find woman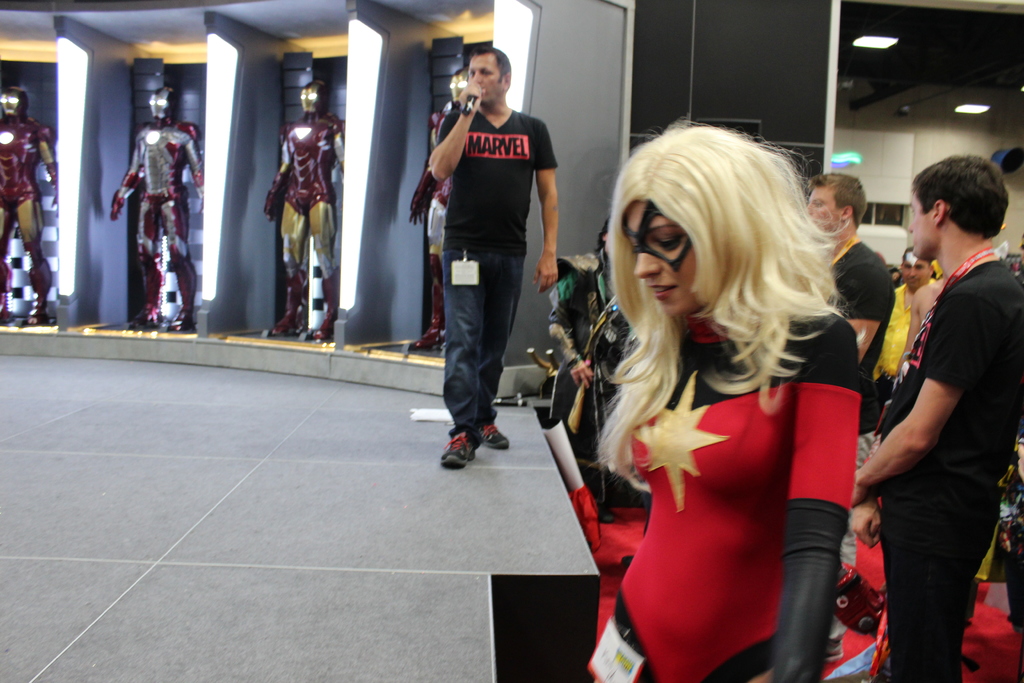
detection(582, 117, 855, 682)
